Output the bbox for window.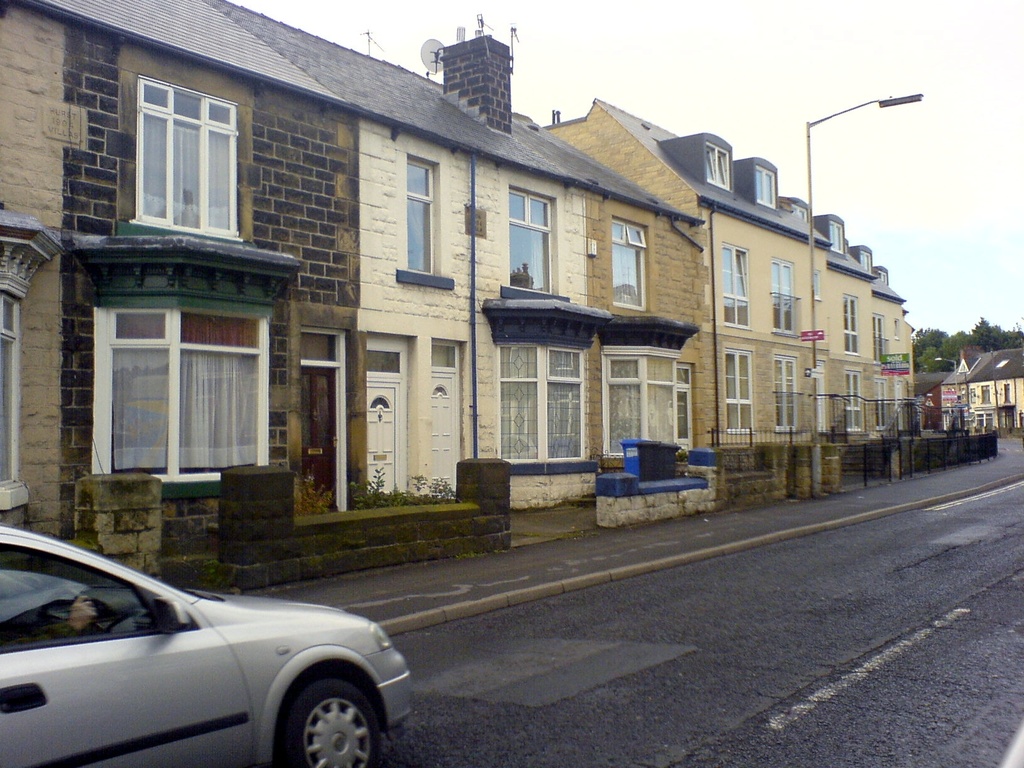
<bbox>132, 70, 246, 234</bbox>.
